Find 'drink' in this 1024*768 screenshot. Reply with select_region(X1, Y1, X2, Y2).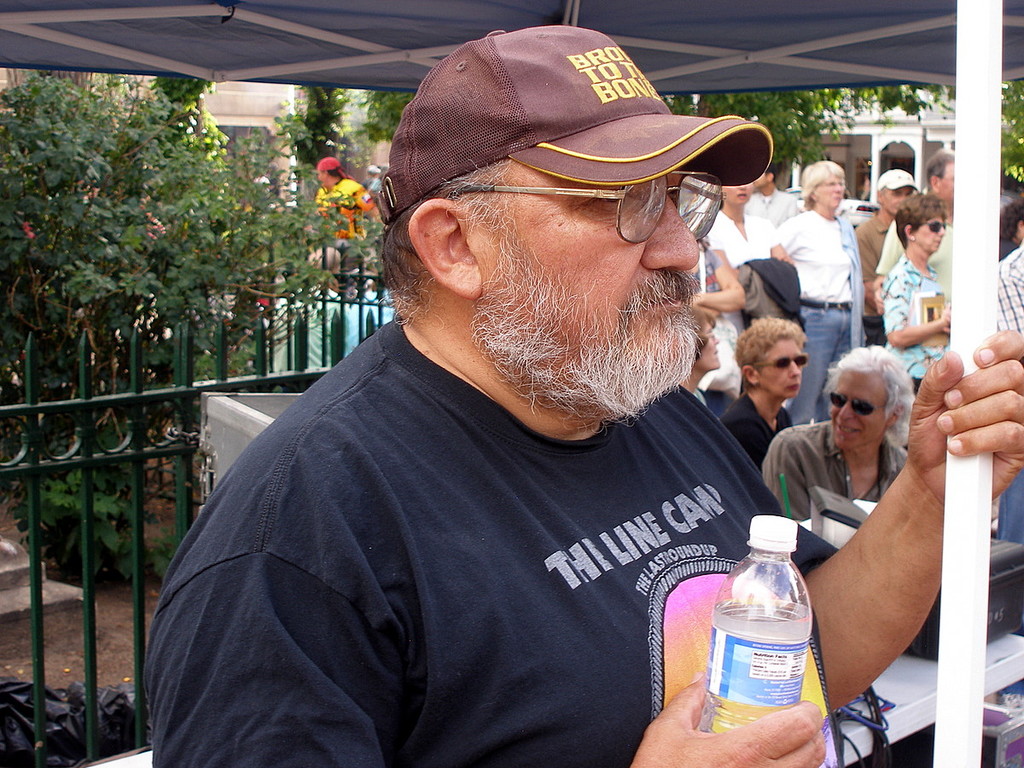
select_region(697, 592, 814, 737).
